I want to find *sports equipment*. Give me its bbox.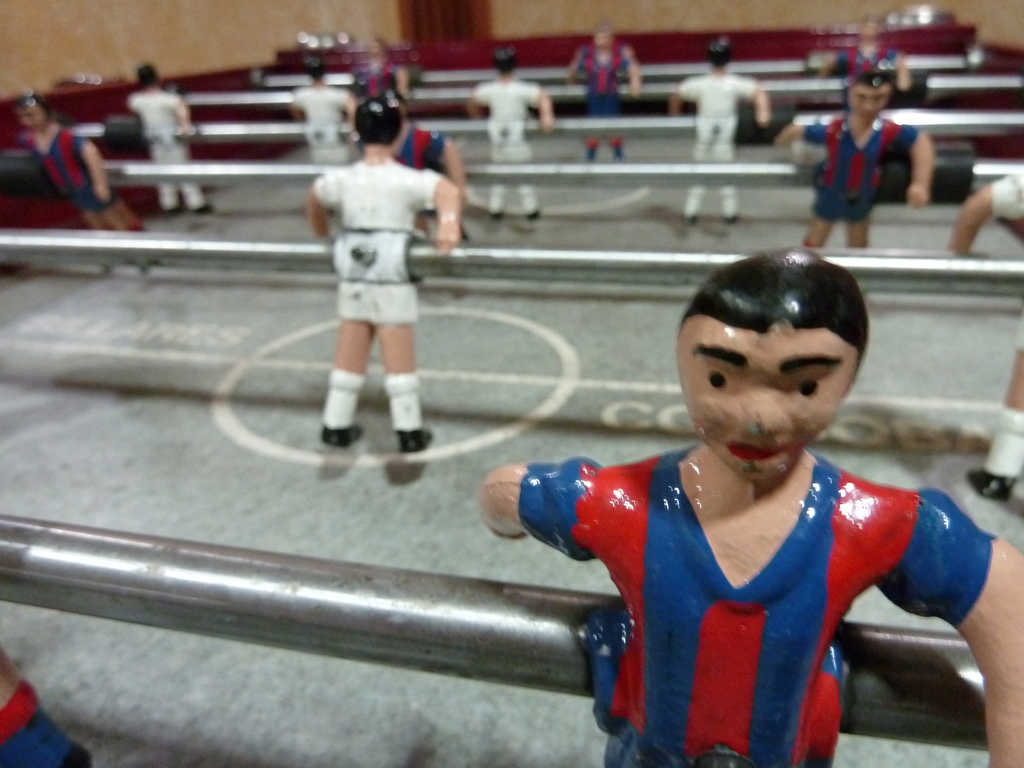
363:61:395:105.
